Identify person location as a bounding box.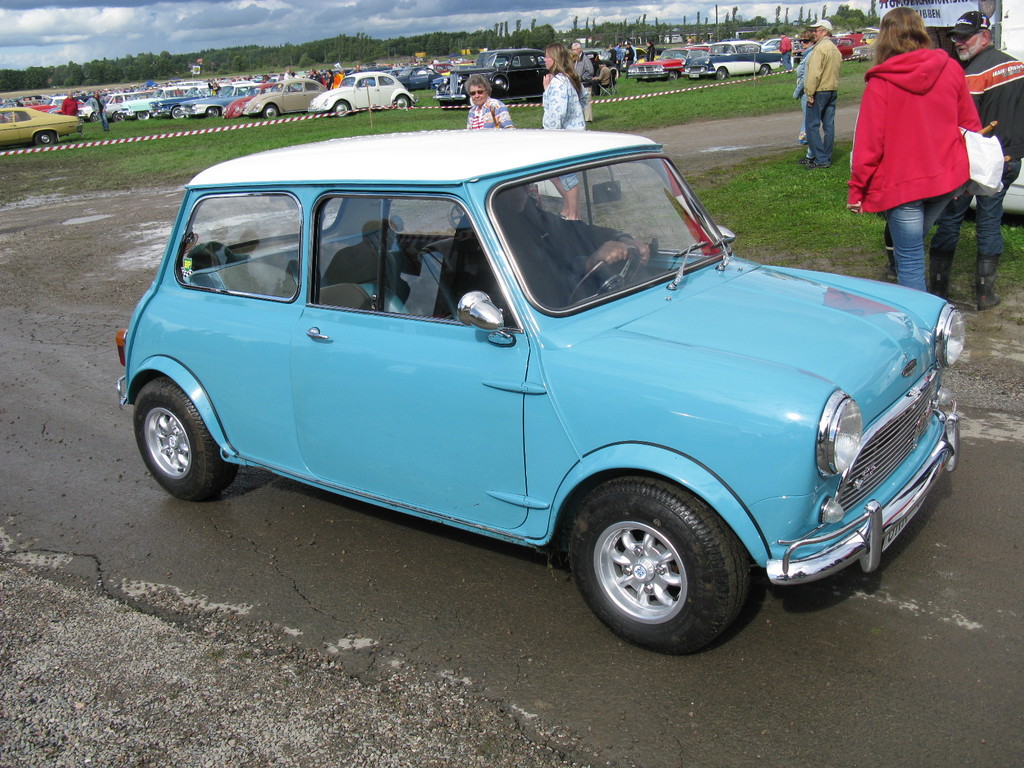
594, 62, 611, 95.
